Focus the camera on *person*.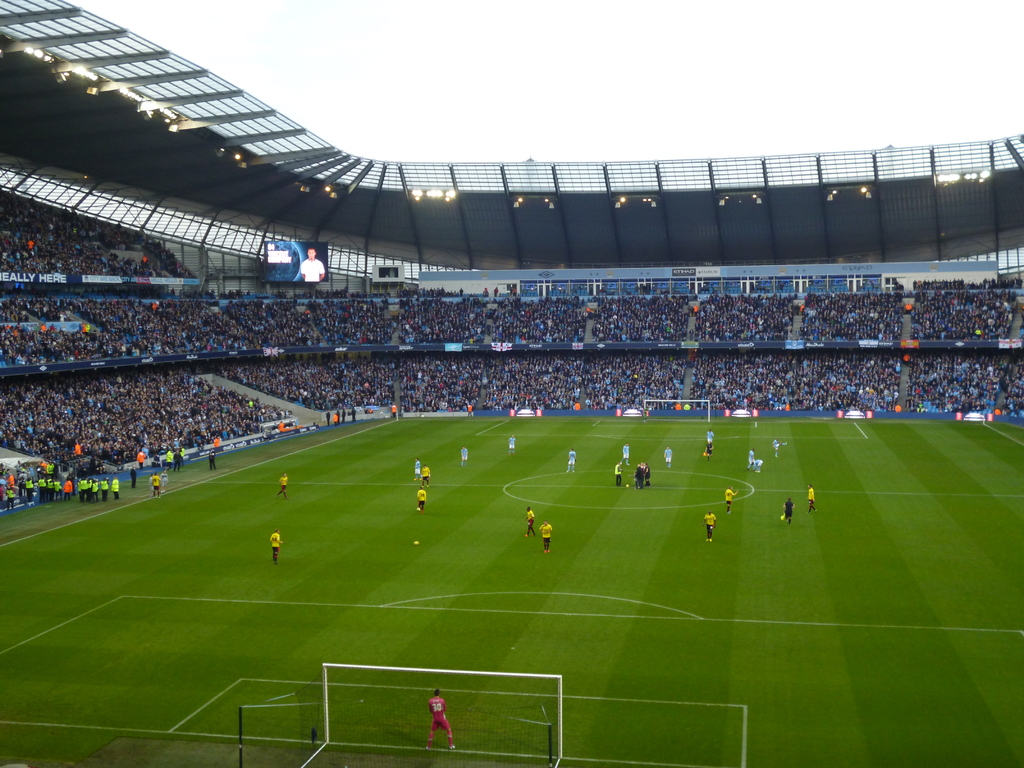
Focus region: [left=463, top=449, right=468, bottom=466].
